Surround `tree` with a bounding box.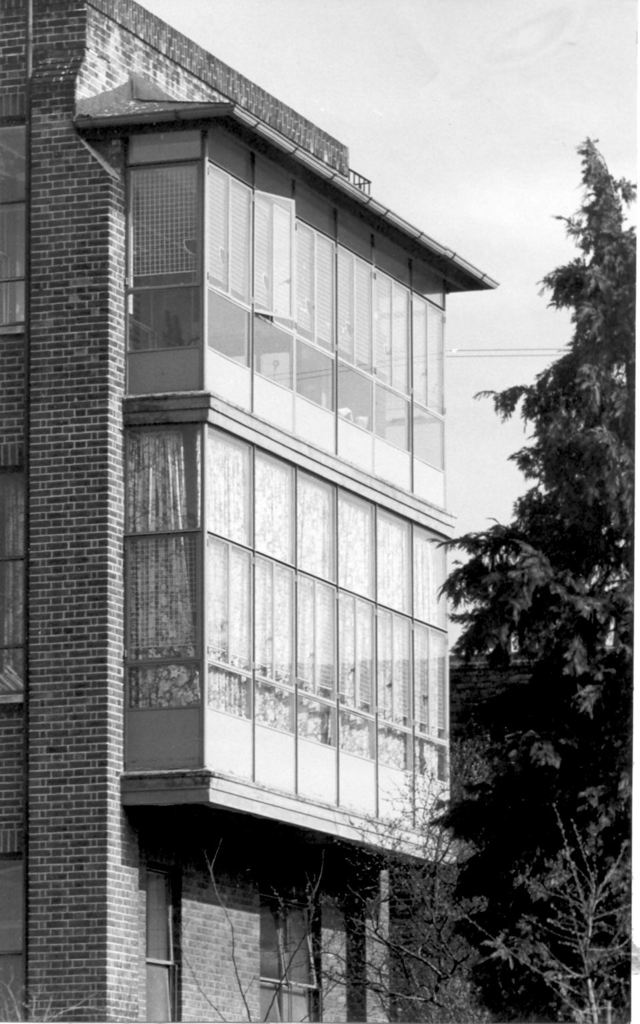
[431,130,639,1023].
